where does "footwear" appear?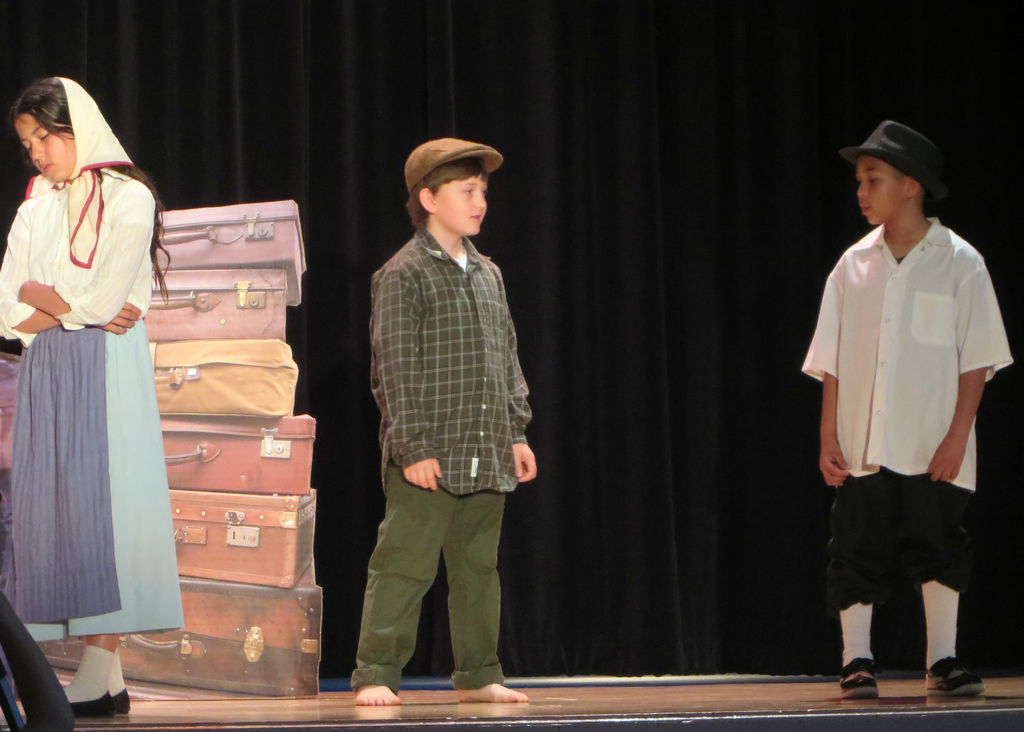
Appears at 113/690/147/714.
